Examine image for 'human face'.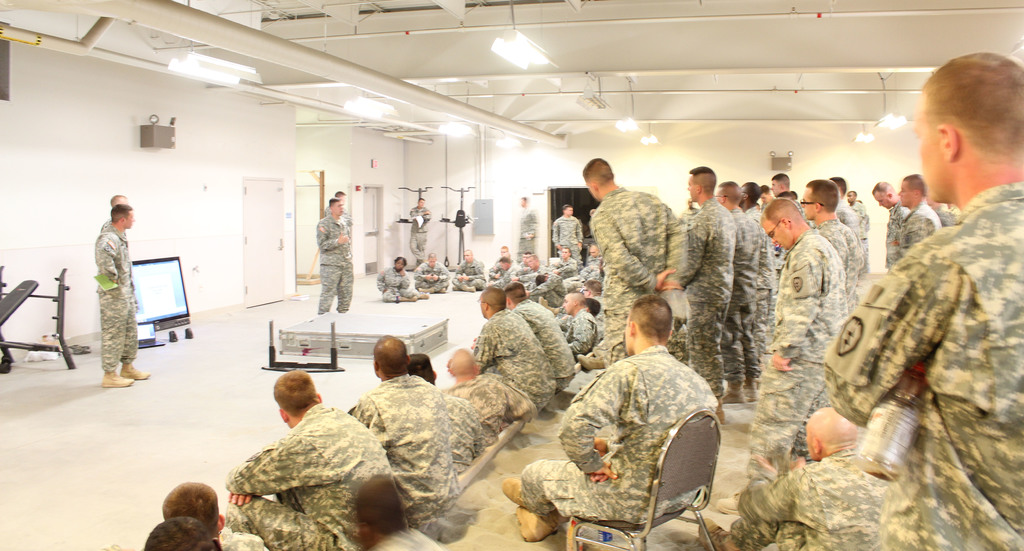
Examination result: (500,261,509,270).
